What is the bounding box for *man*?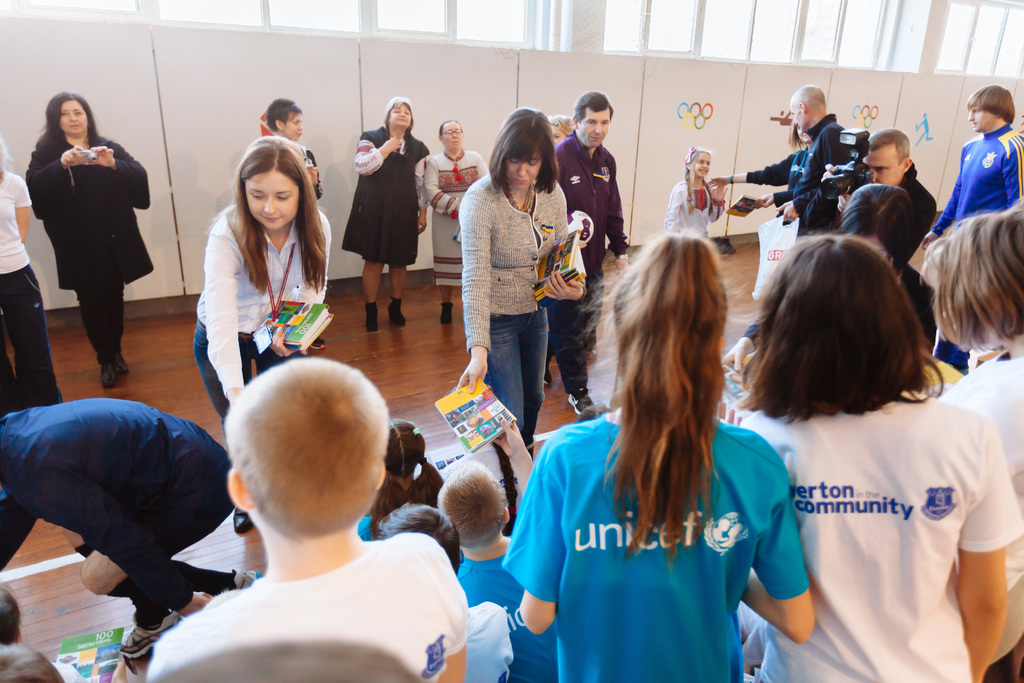
(820,124,938,349).
